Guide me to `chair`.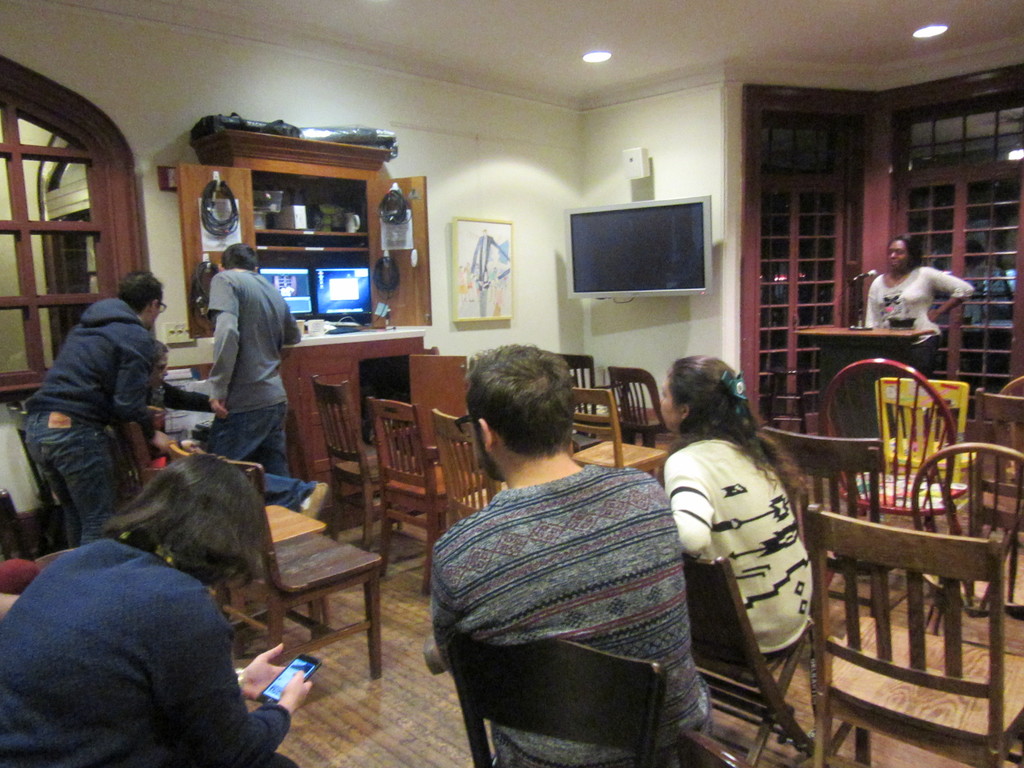
Guidance: box=[990, 374, 1023, 493].
